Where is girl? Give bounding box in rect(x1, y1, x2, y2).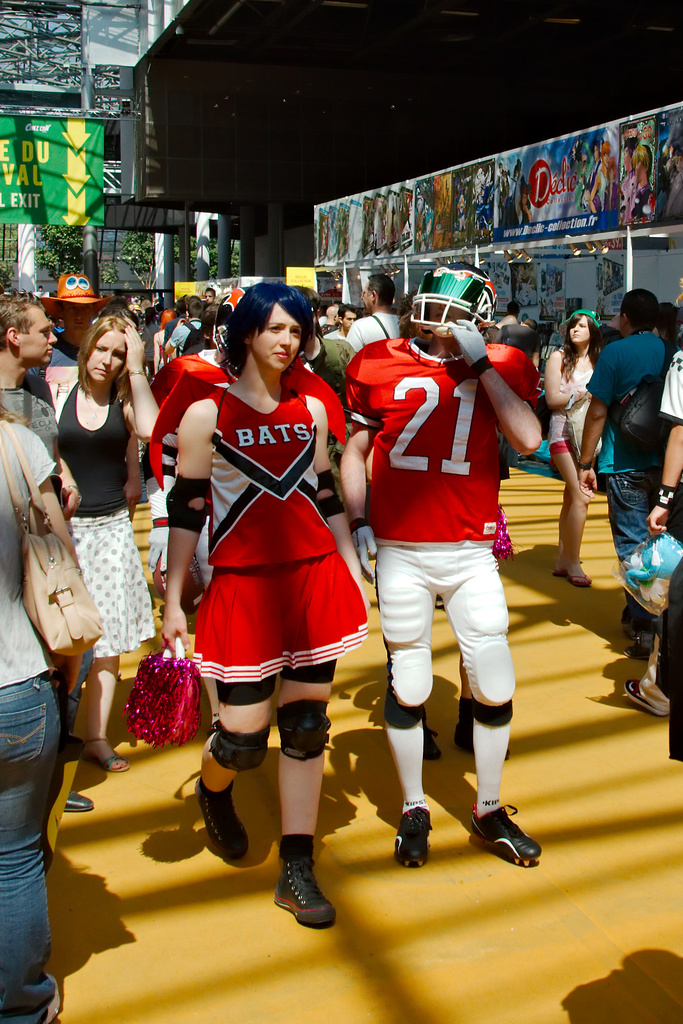
rect(42, 321, 188, 803).
